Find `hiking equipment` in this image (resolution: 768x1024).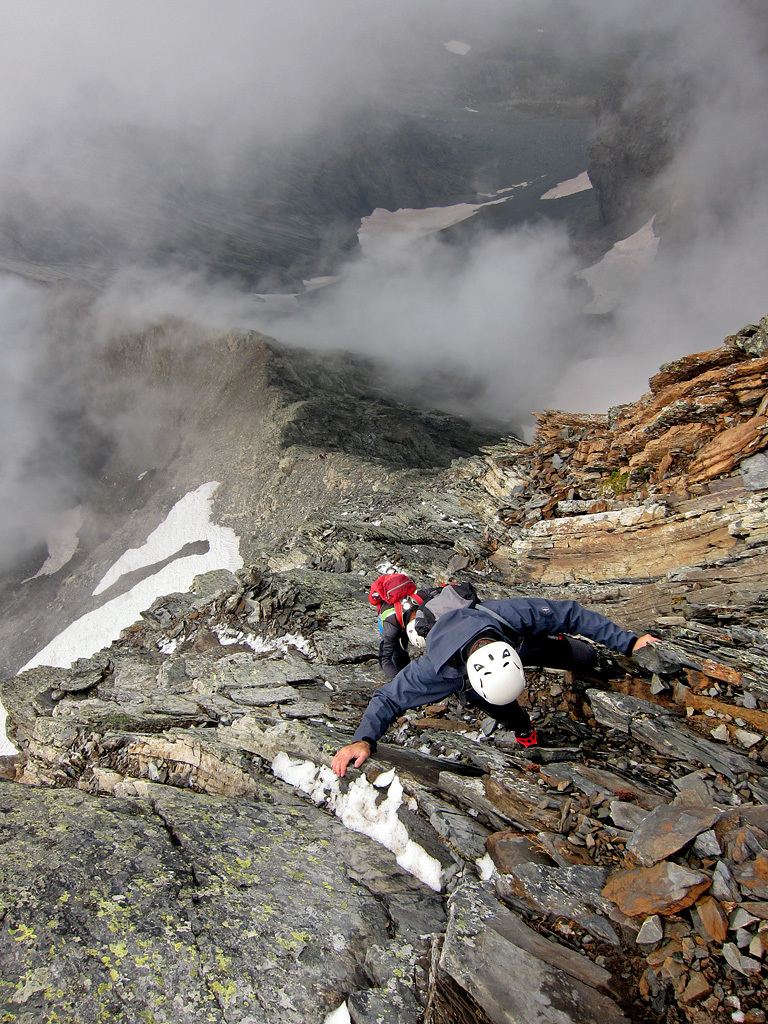
372/560/509/660.
